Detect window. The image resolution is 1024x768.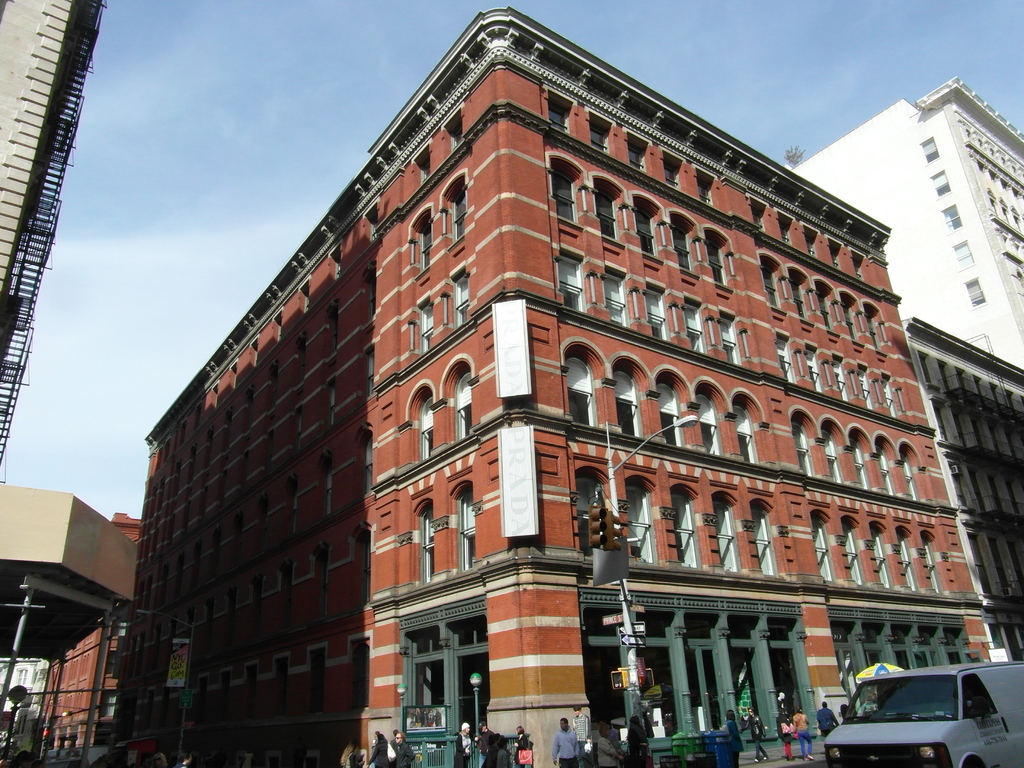
l=697, t=175, r=708, b=200.
